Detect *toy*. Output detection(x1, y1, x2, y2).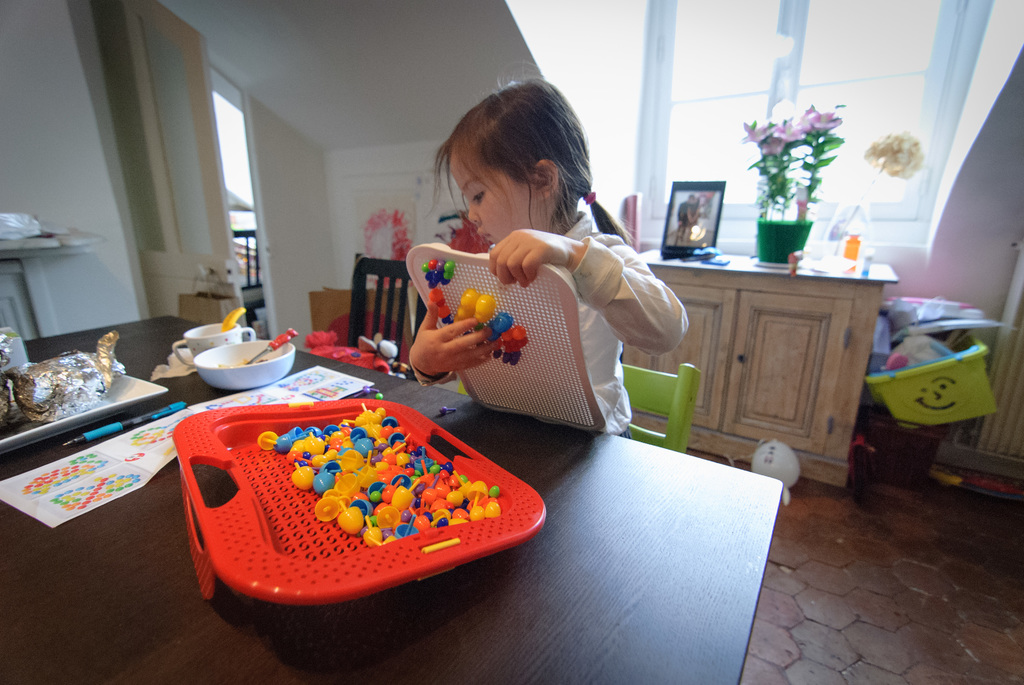
detection(439, 404, 455, 415).
